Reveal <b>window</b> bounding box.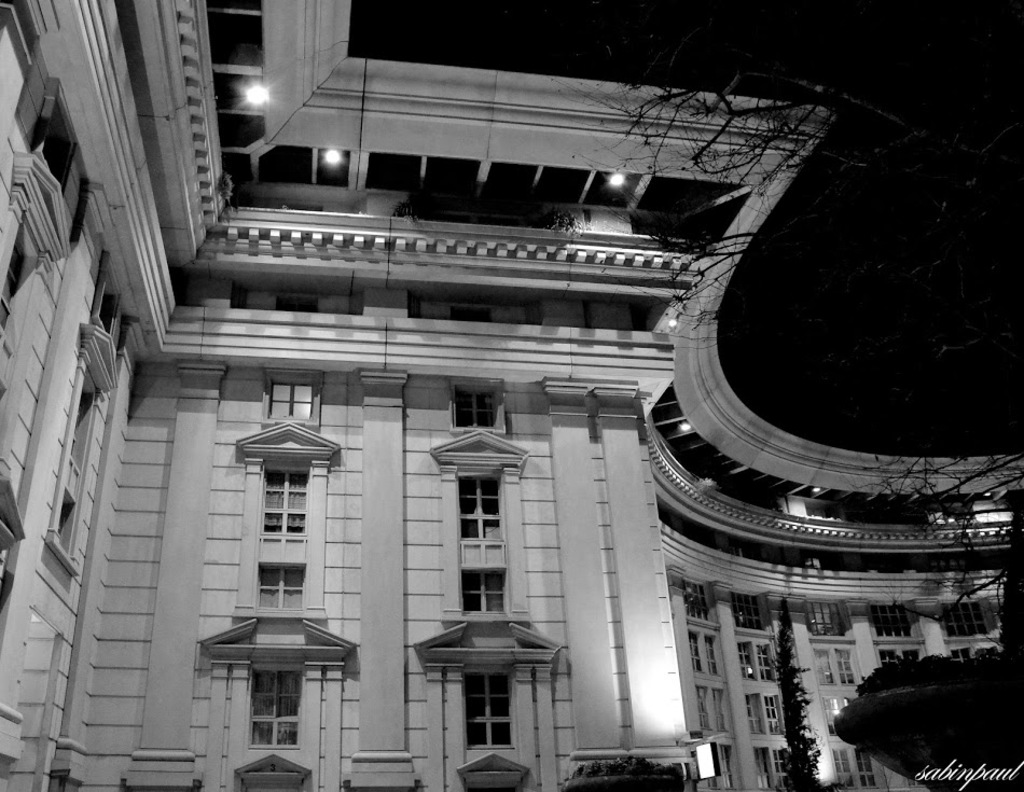
Revealed: <bbox>246, 663, 305, 748</bbox>.
